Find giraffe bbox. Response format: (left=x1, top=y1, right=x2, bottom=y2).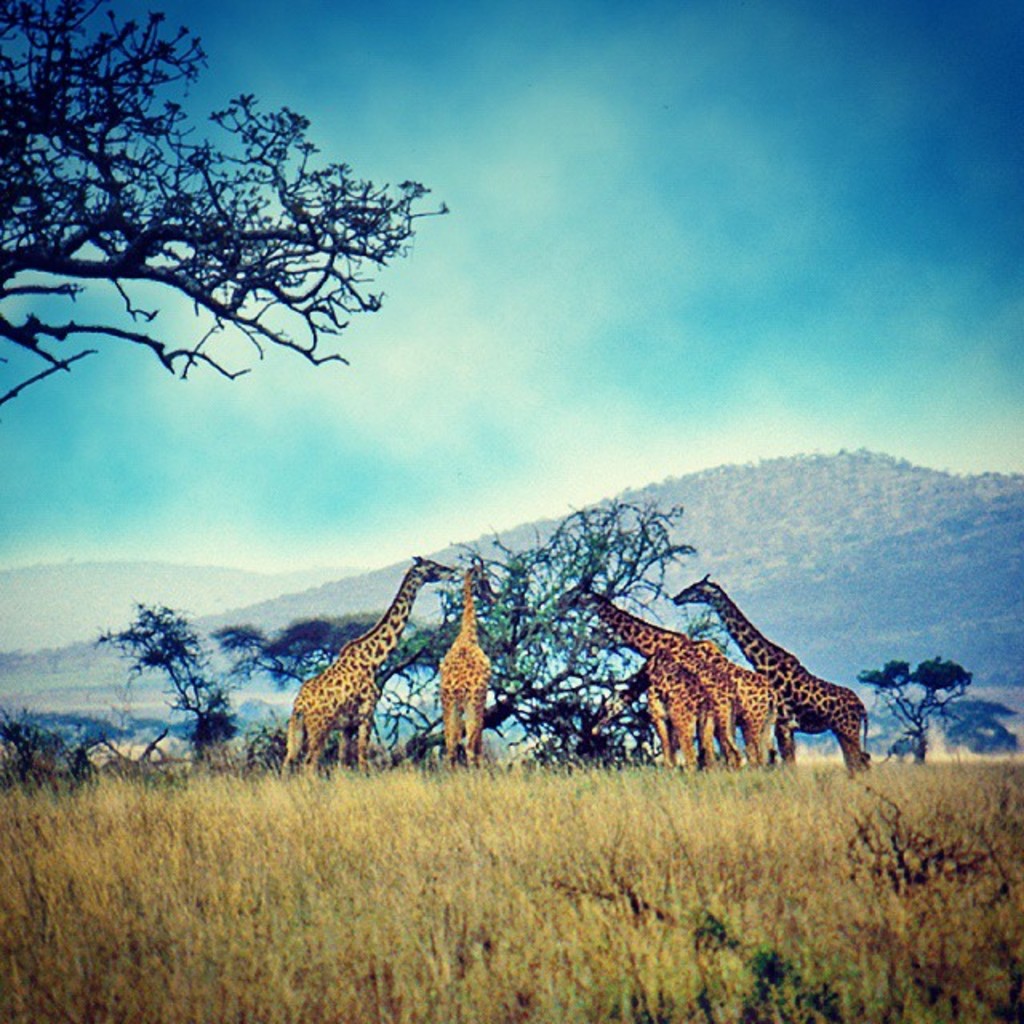
(left=421, top=570, right=493, bottom=778).
